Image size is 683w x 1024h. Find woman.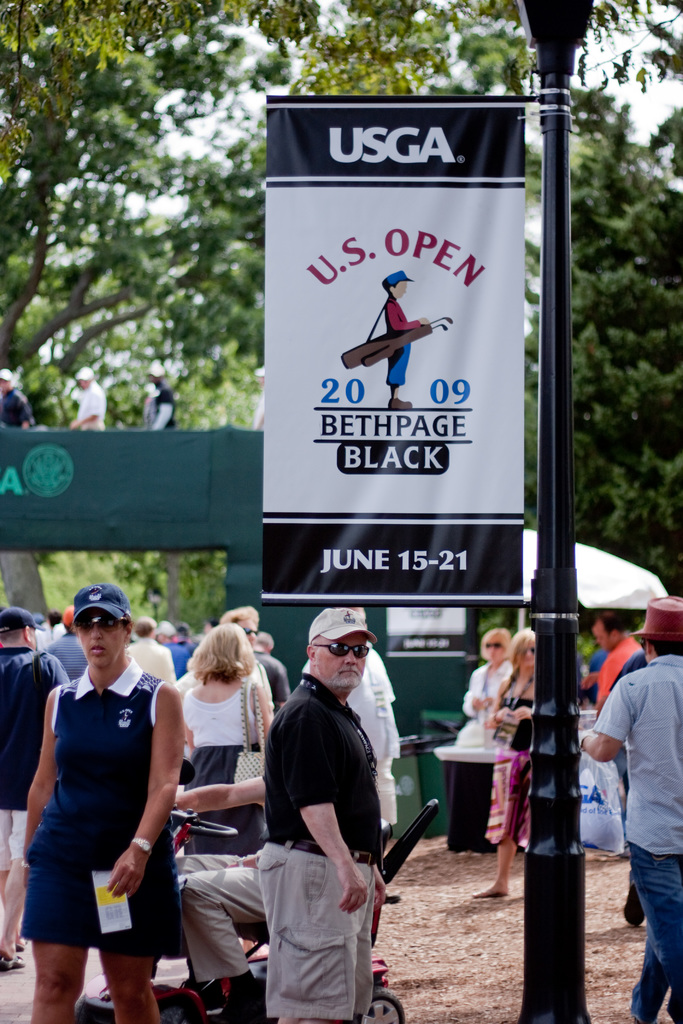
l=470, t=627, r=534, b=902.
